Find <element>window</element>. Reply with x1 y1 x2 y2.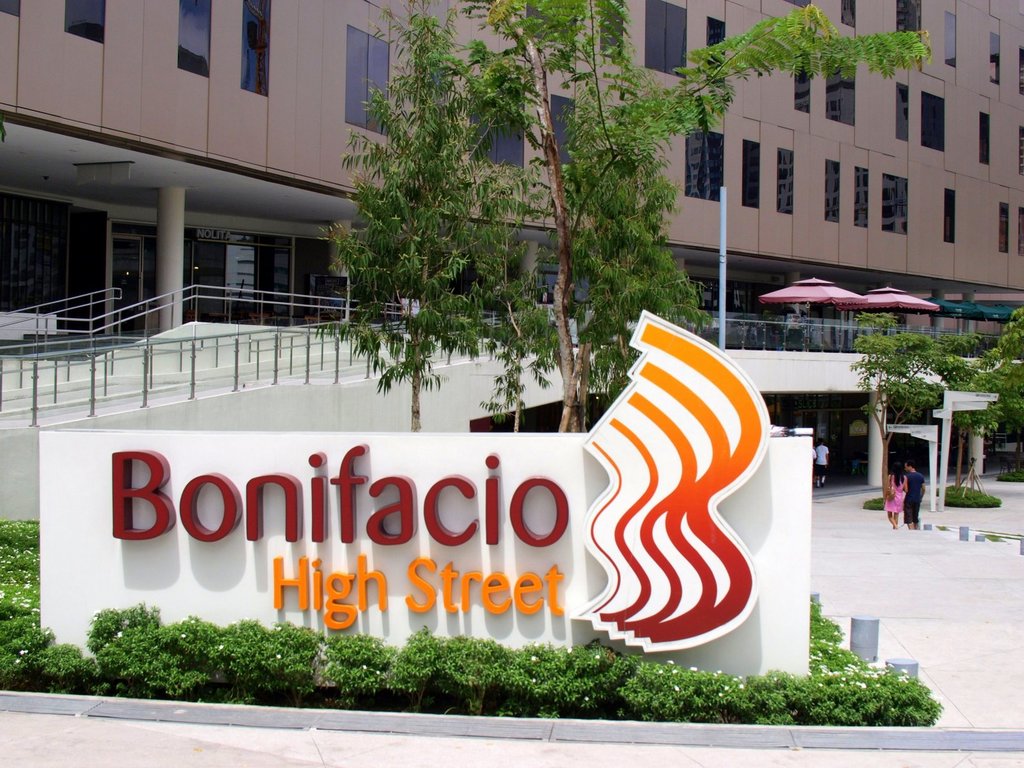
876 172 916 229.
